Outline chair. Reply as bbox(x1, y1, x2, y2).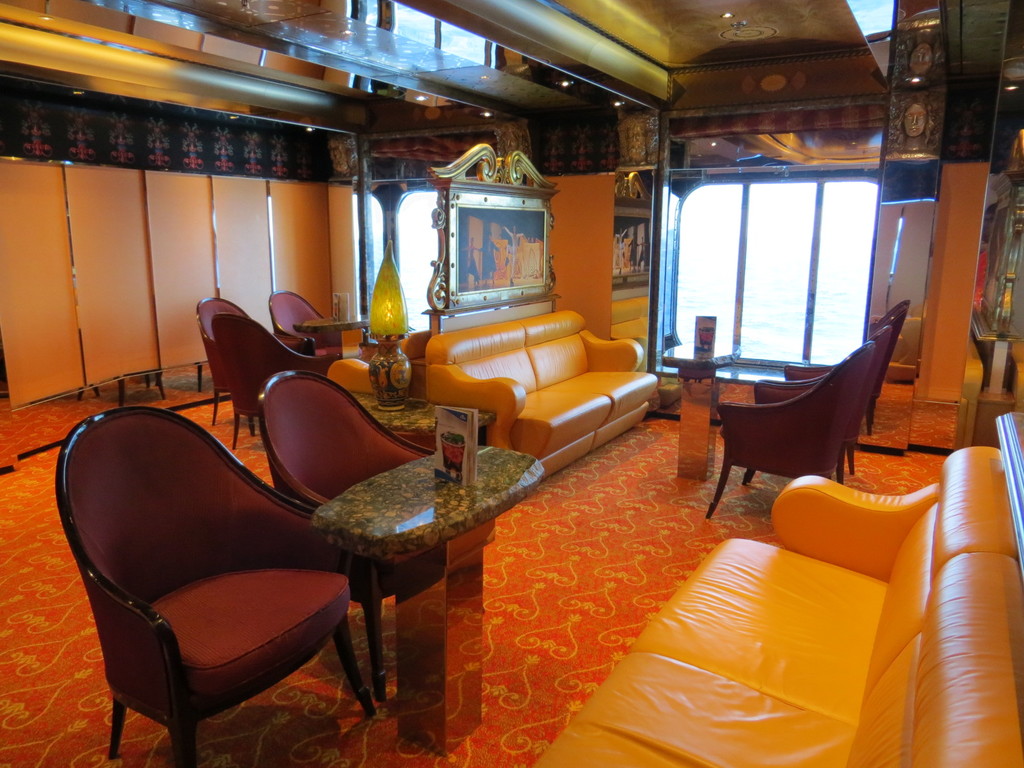
bbox(218, 312, 323, 475).
